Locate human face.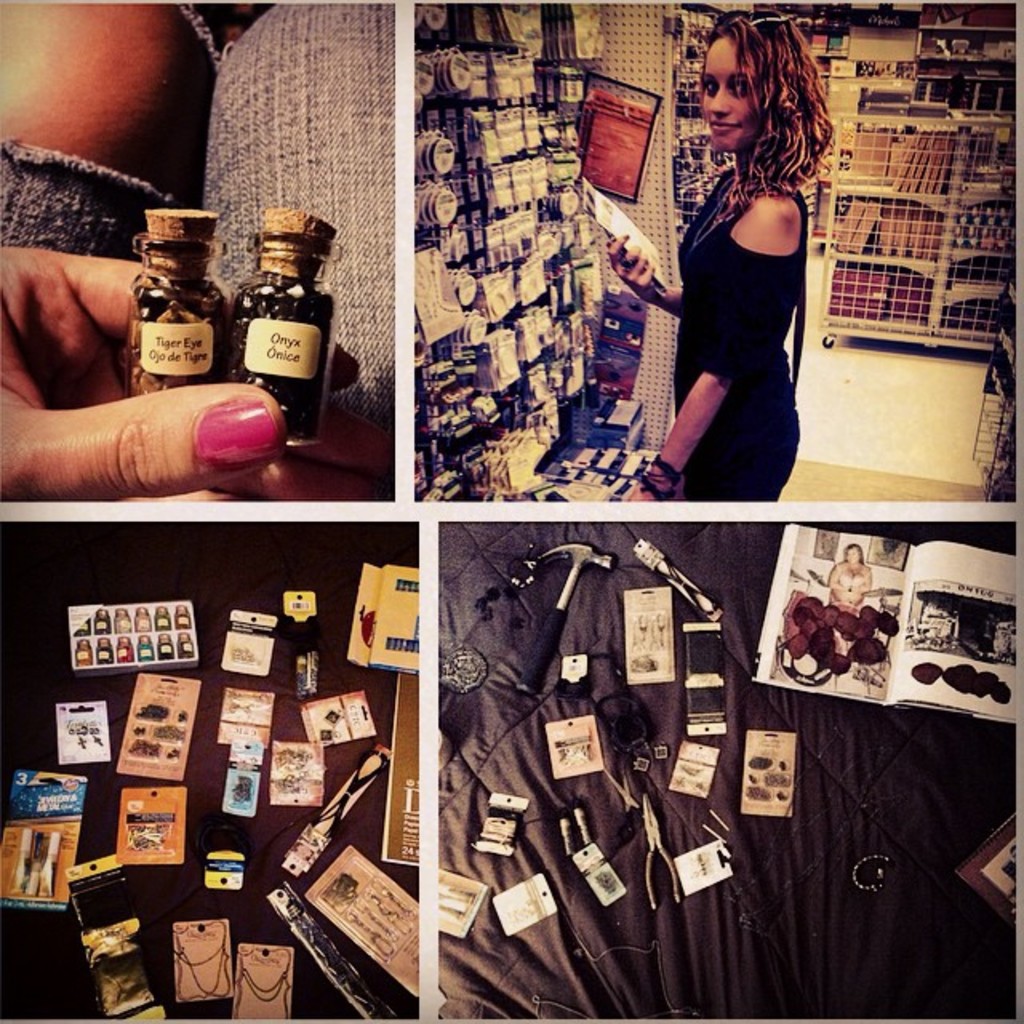
Bounding box: 701, 38, 750, 152.
